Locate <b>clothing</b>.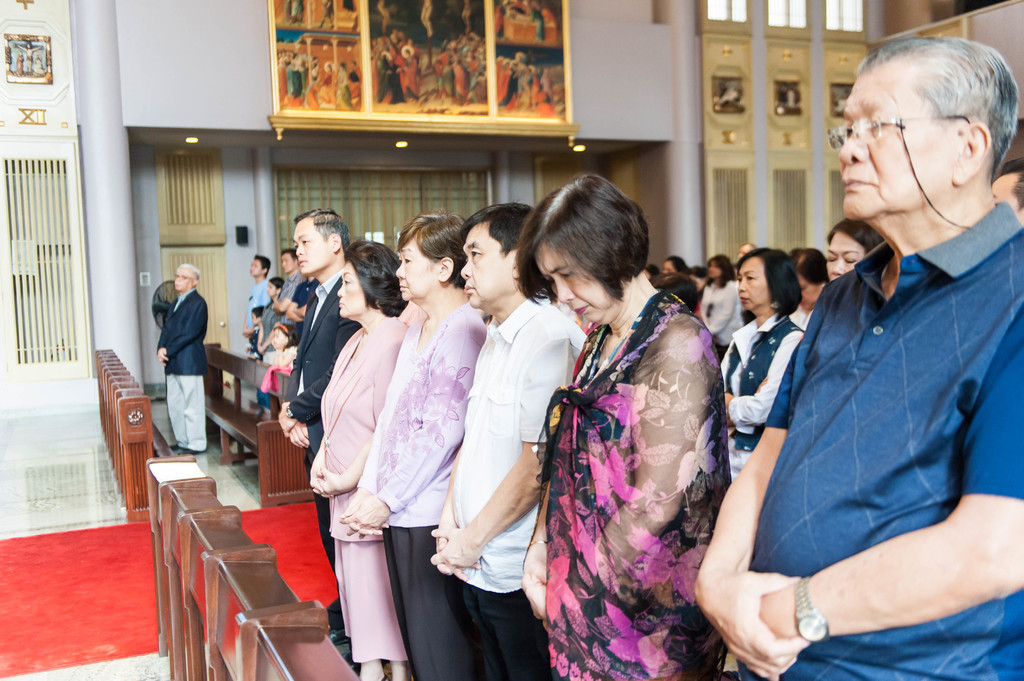
Bounding box: {"left": 728, "top": 205, "right": 1023, "bottom": 680}.
